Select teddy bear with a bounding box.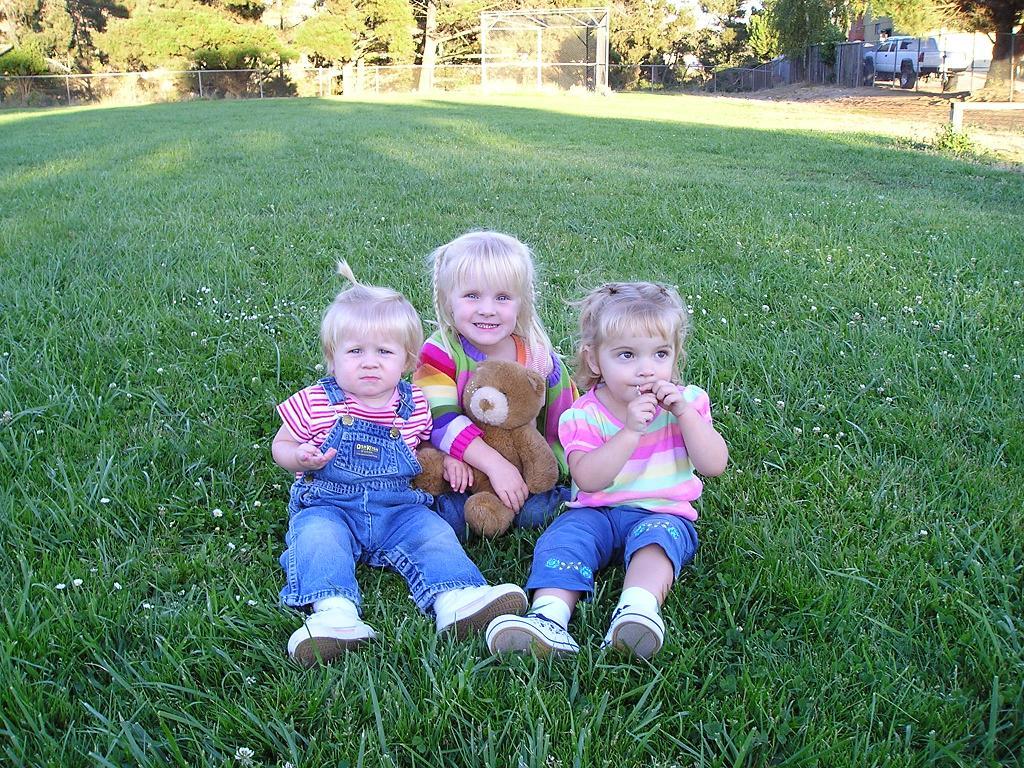
rect(408, 364, 562, 537).
